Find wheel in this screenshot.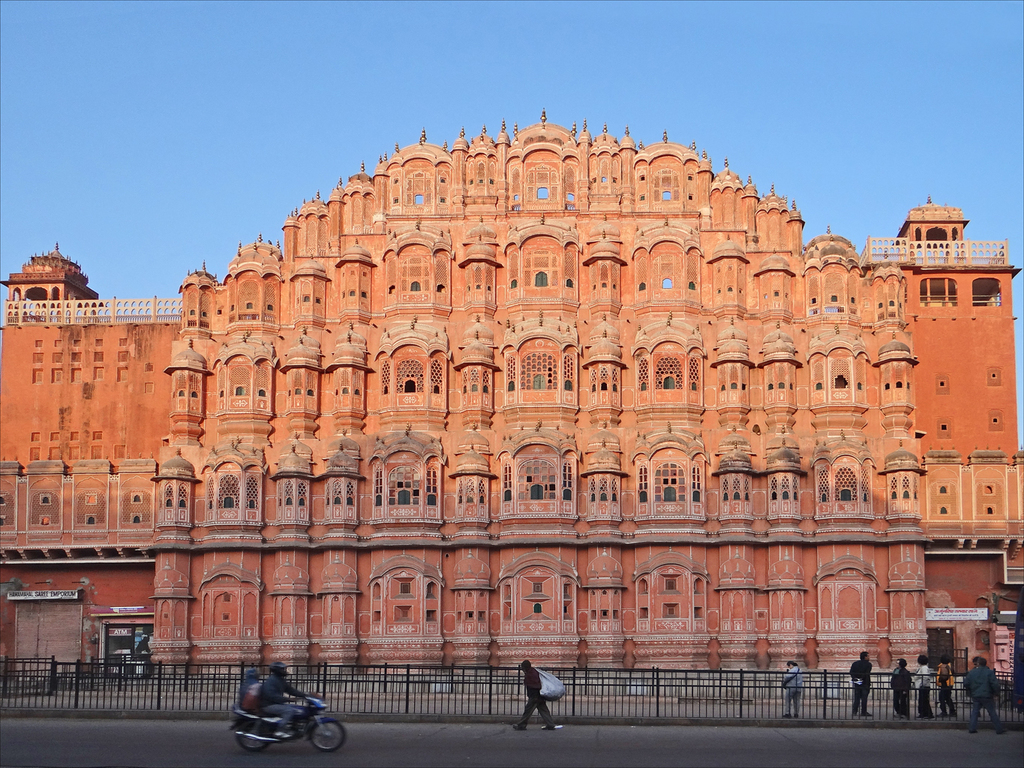
The bounding box for wheel is select_region(236, 721, 272, 752).
